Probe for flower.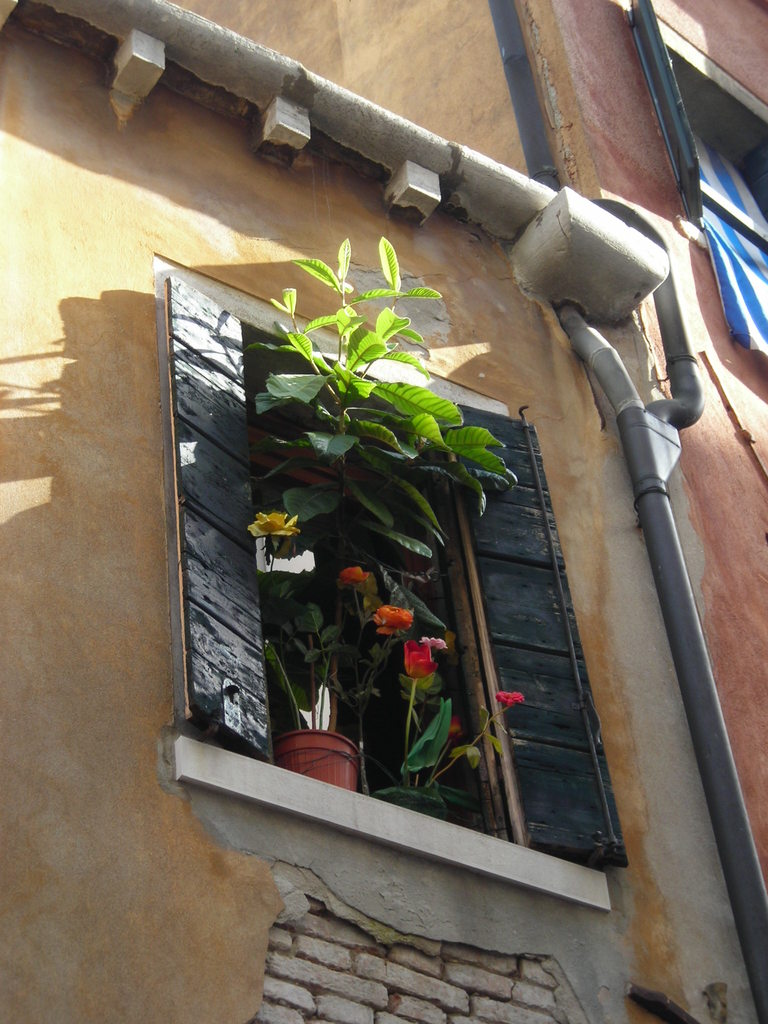
Probe result: l=396, t=639, r=434, b=678.
